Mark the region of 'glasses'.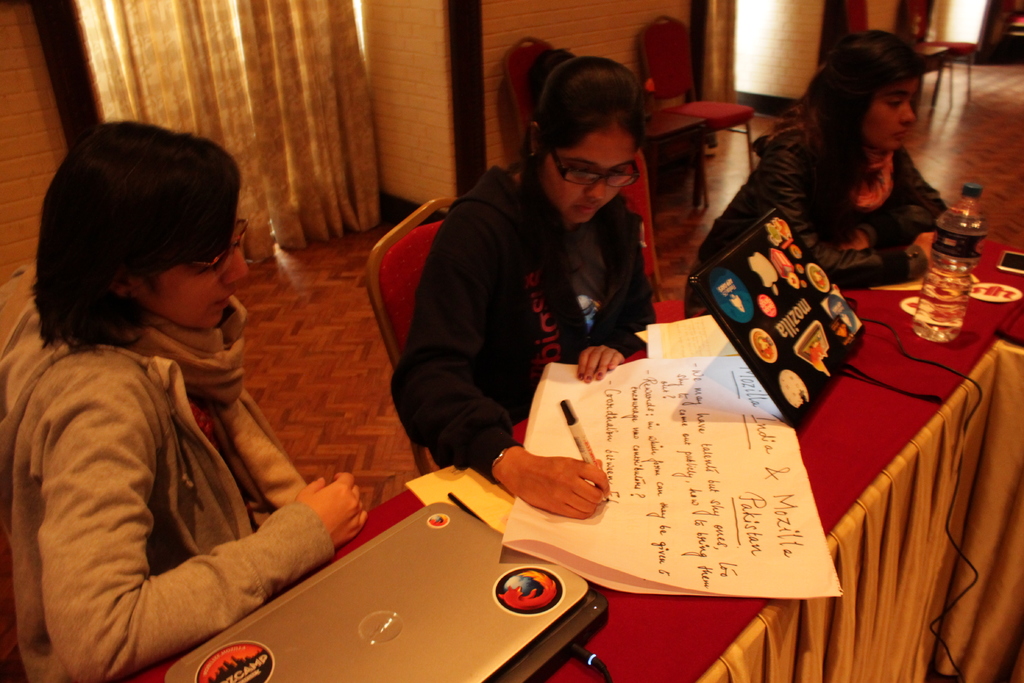
Region: (545,152,640,192).
